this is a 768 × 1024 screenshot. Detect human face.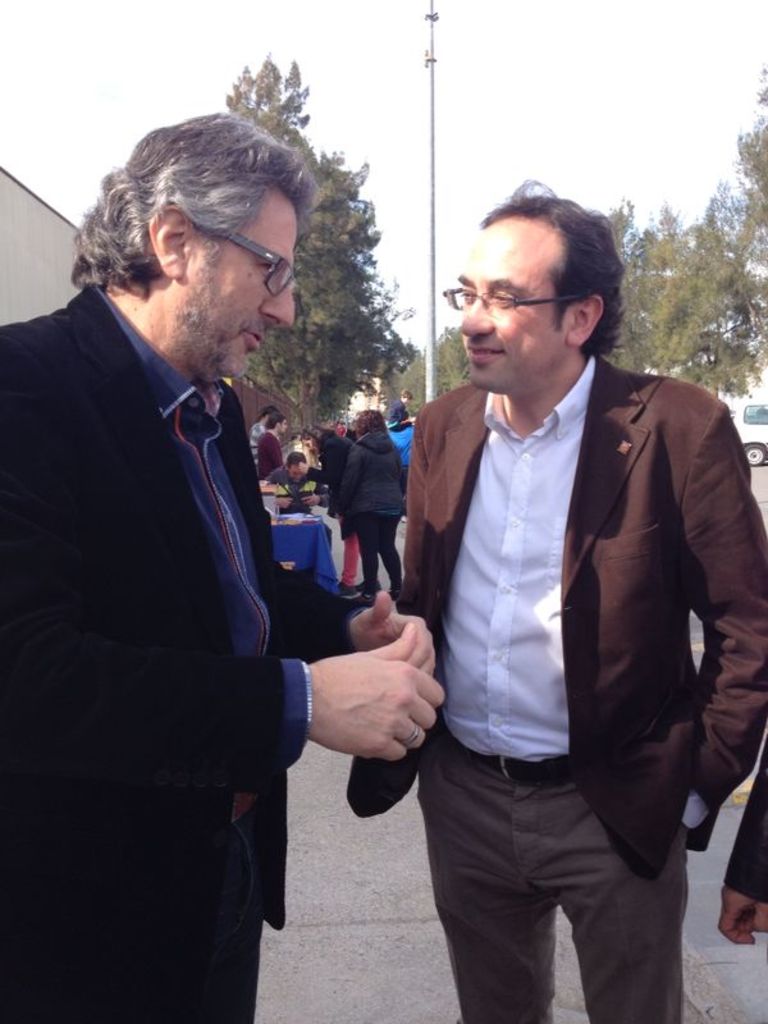
[186, 224, 308, 383].
